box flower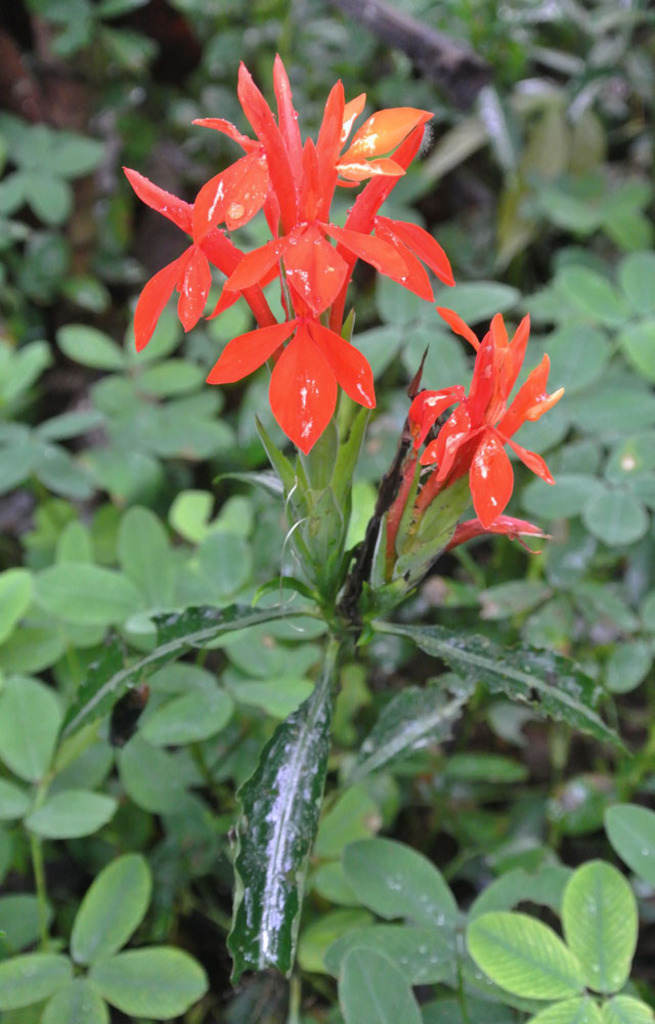
l=316, t=121, r=451, b=332
